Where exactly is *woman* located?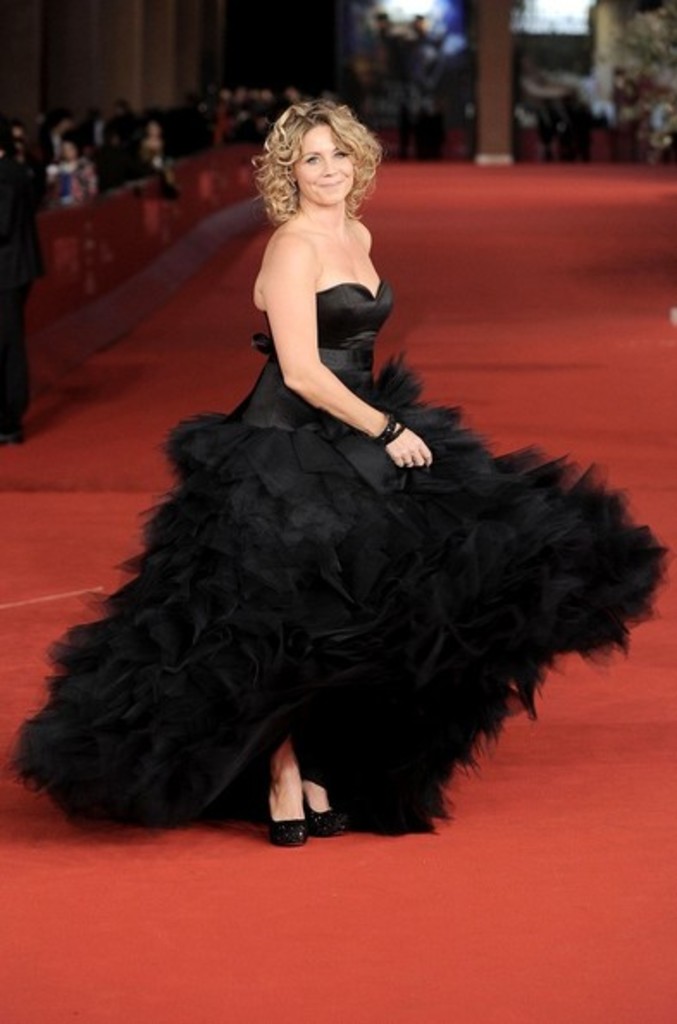
Its bounding box is x1=65 y1=79 x2=610 y2=814.
